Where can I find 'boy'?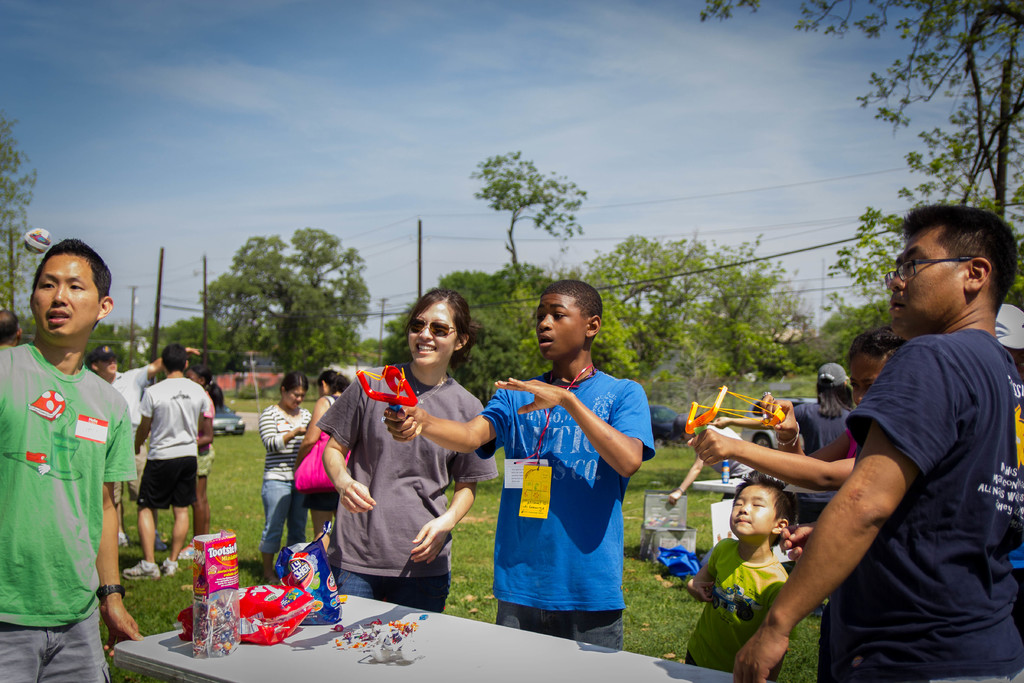
You can find it at <bbox>6, 227, 132, 673</bbox>.
